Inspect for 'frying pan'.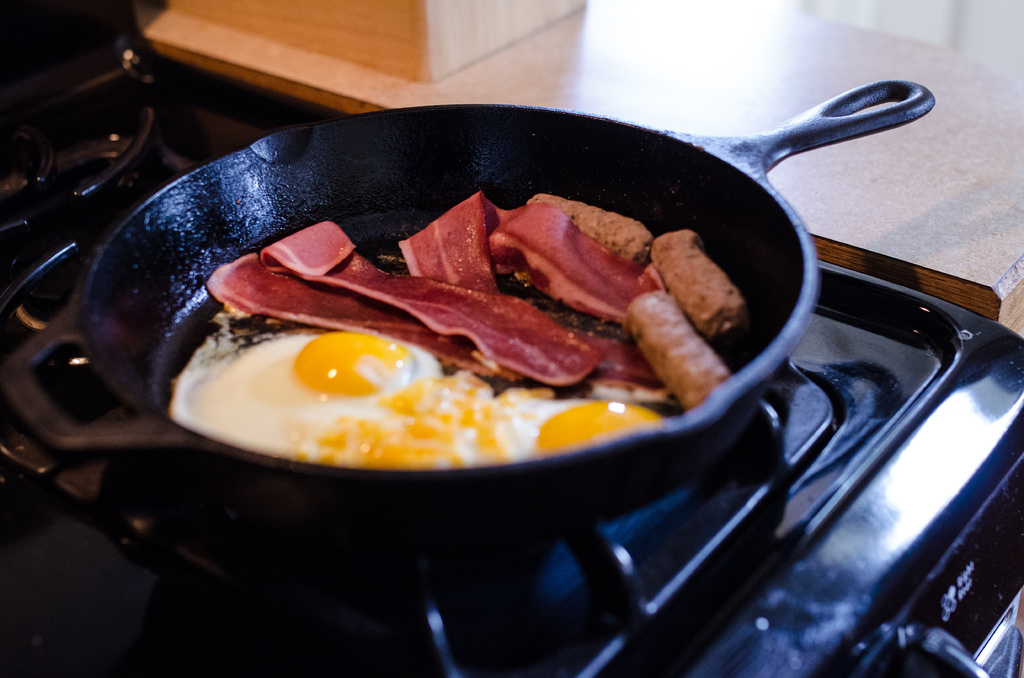
Inspection: <region>0, 76, 936, 528</region>.
